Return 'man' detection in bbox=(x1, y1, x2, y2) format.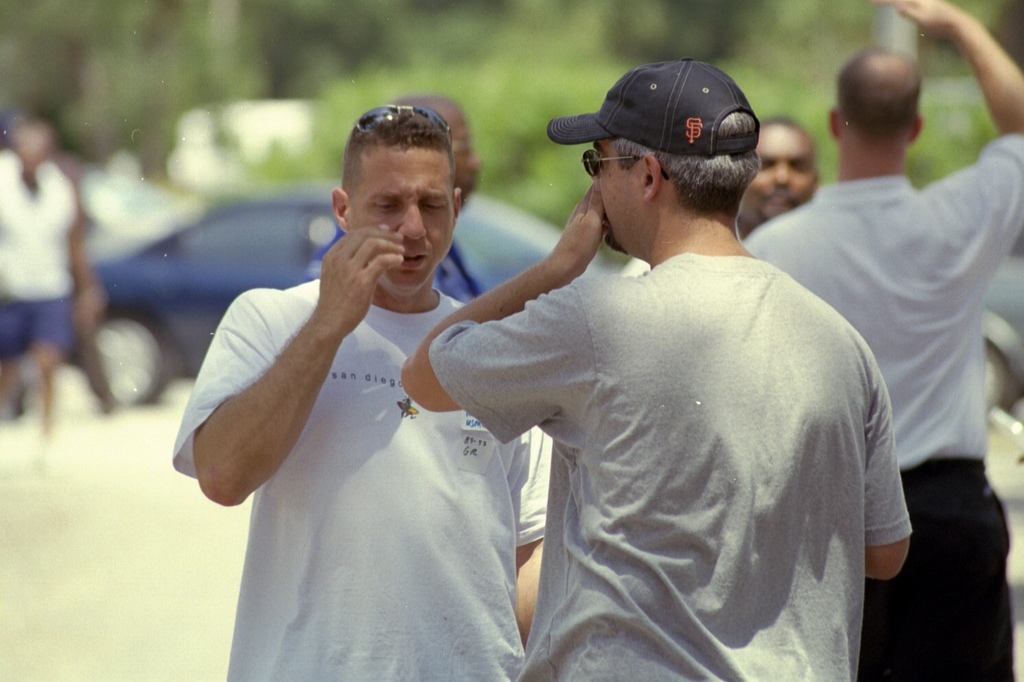
bbox=(166, 103, 565, 681).
